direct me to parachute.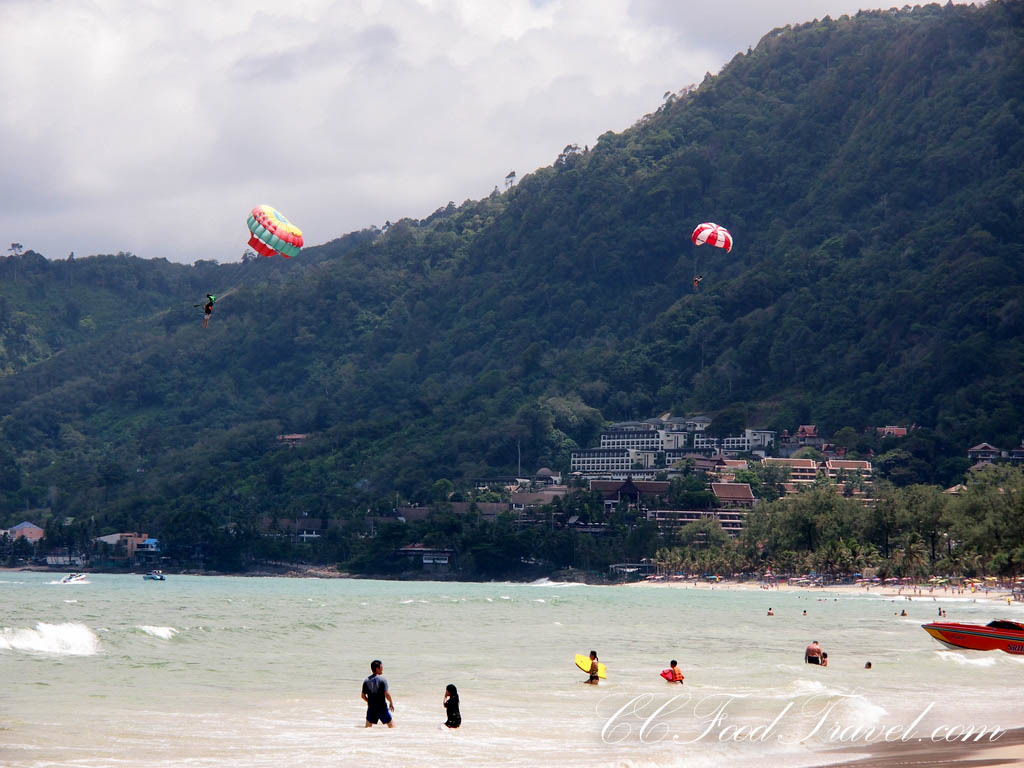
Direction: crop(207, 202, 306, 309).
